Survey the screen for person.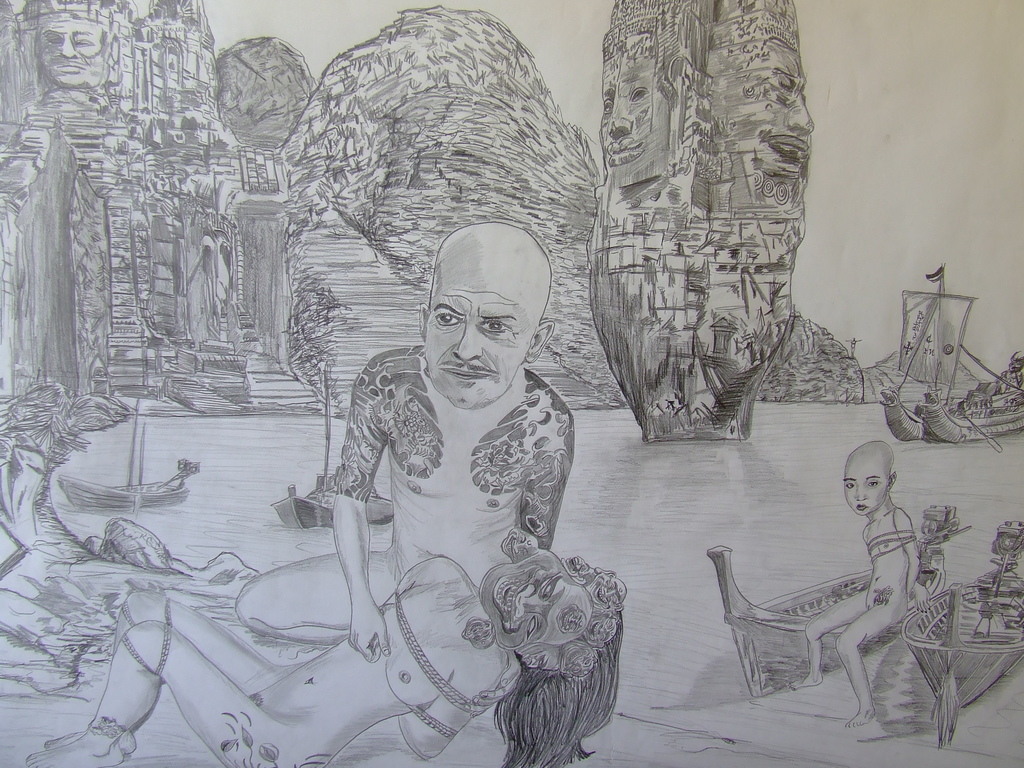
Survey found: [230,220,586,648].
